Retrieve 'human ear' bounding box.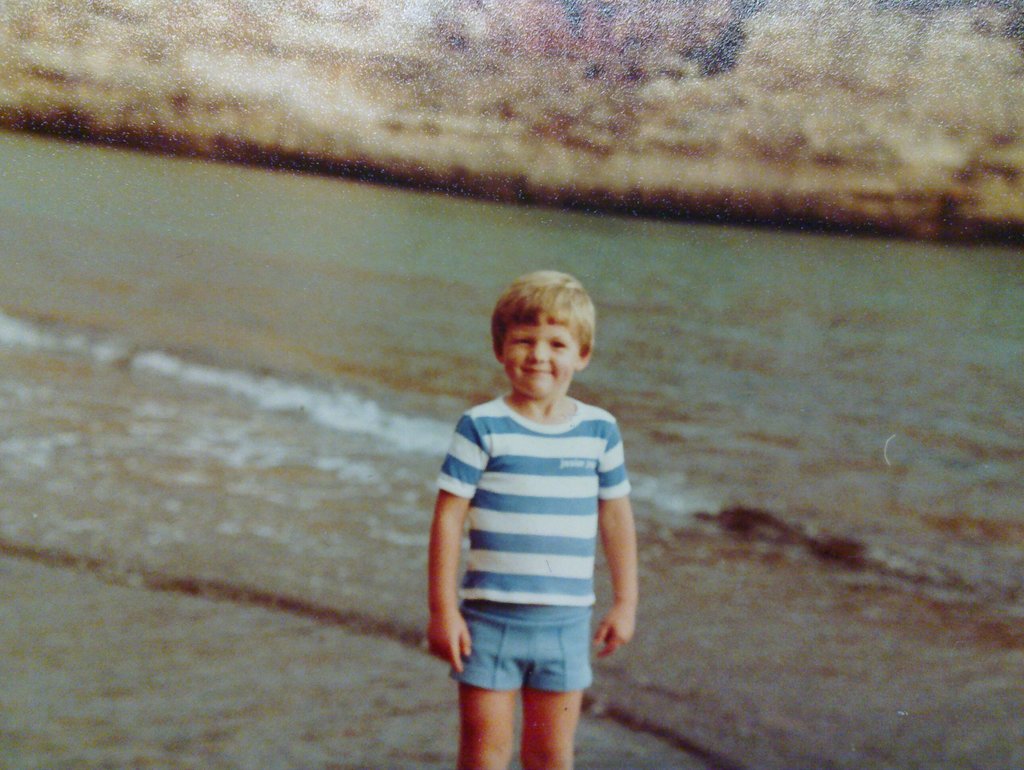
Bounding box: 491, 337, 501, 363.
